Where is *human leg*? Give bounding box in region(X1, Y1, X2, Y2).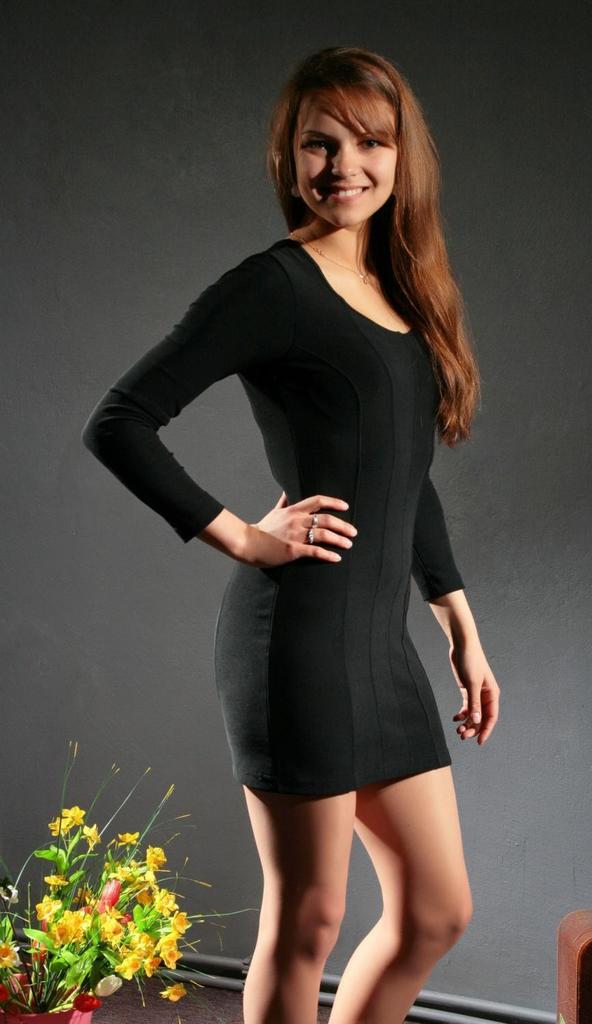
region(327, 773, 482, 1023).
